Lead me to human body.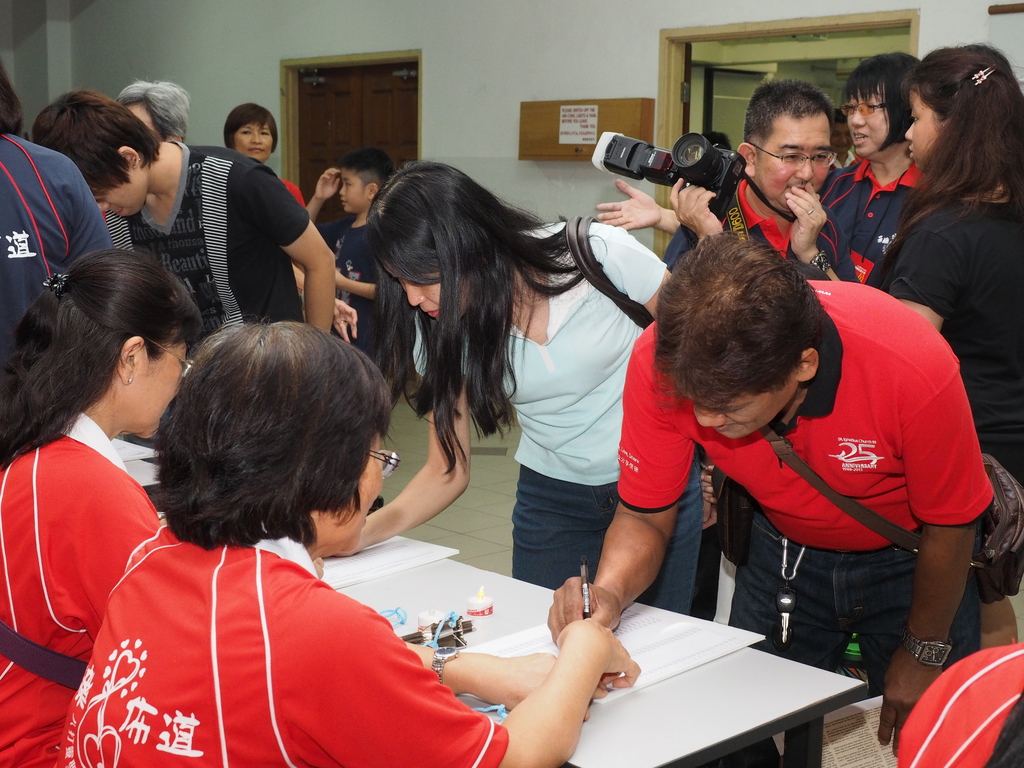
Lead to <bbox>335, 214, 705, 624</bbox>.
